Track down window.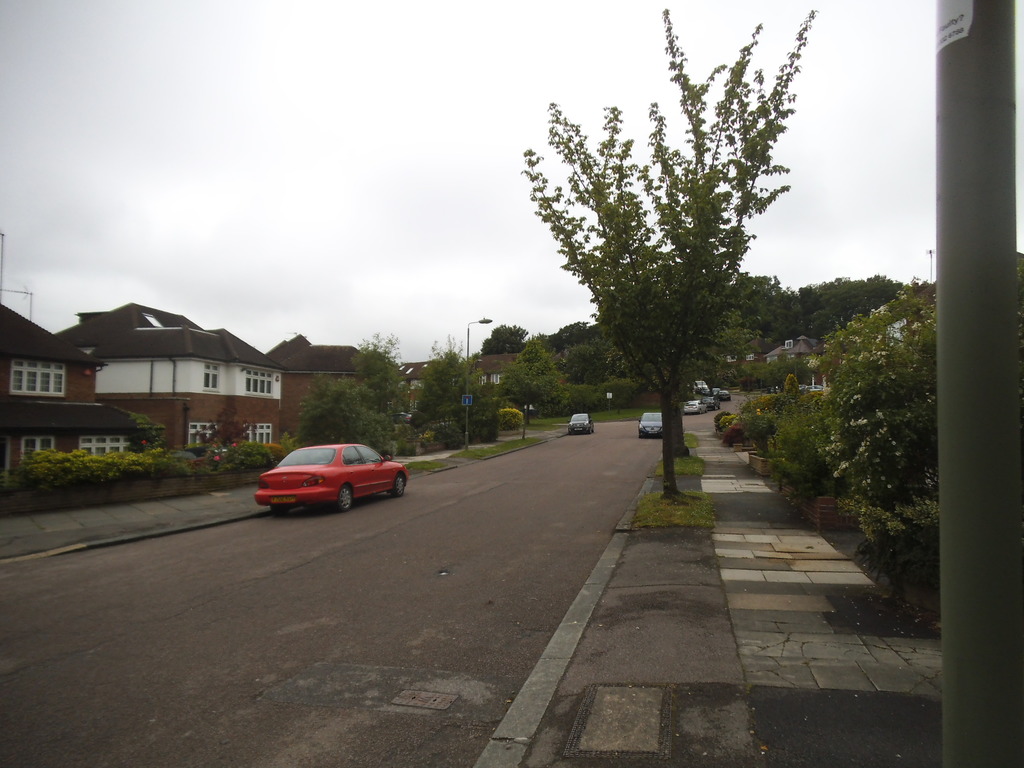
Tracked to {"x1": 724, "y1": 354, "x2": 738, "y2": 361}.
